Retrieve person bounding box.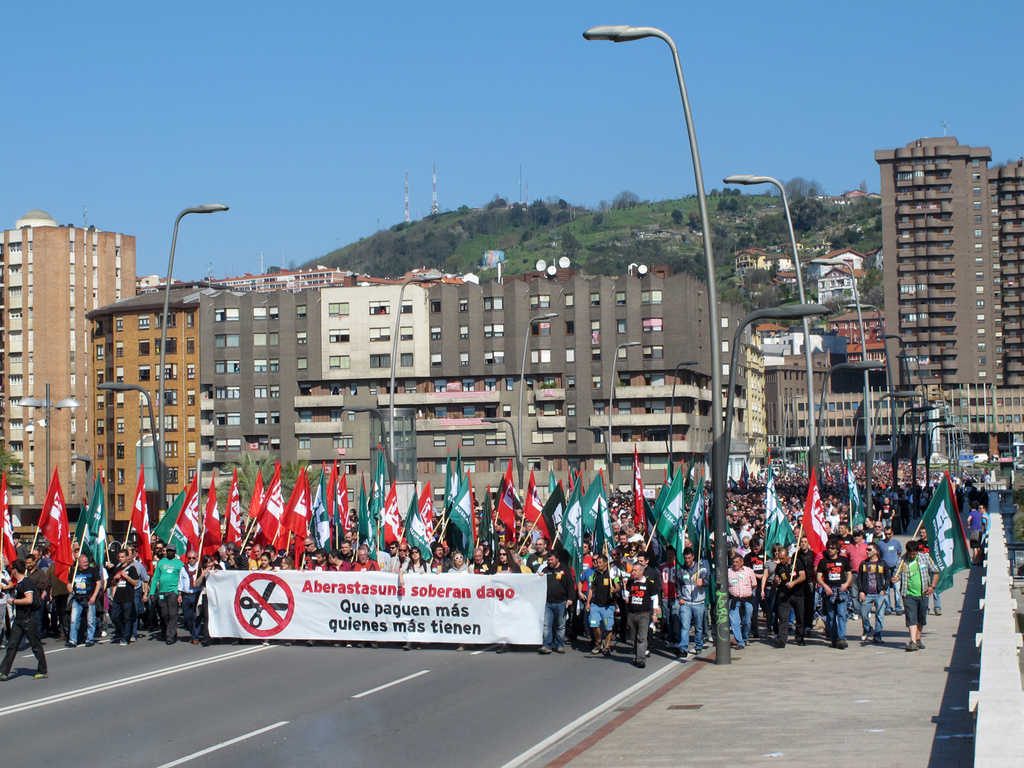
Bounding box: (left=818, top=537, right=851, bottom=644).
